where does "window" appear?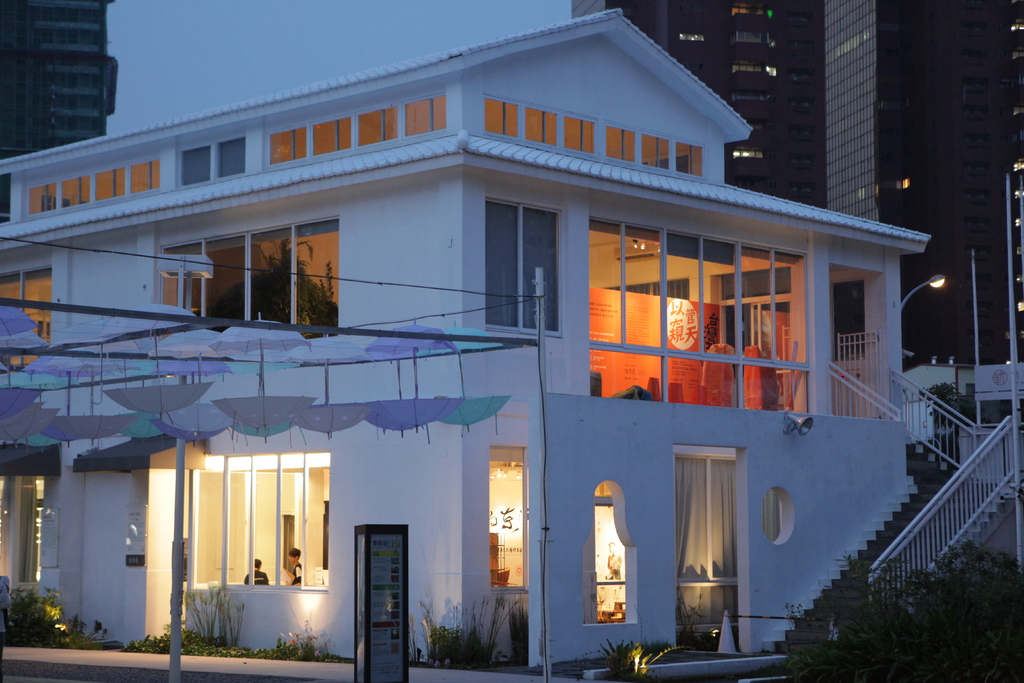
Appears at l=788, t=68, r=813, b=79.
